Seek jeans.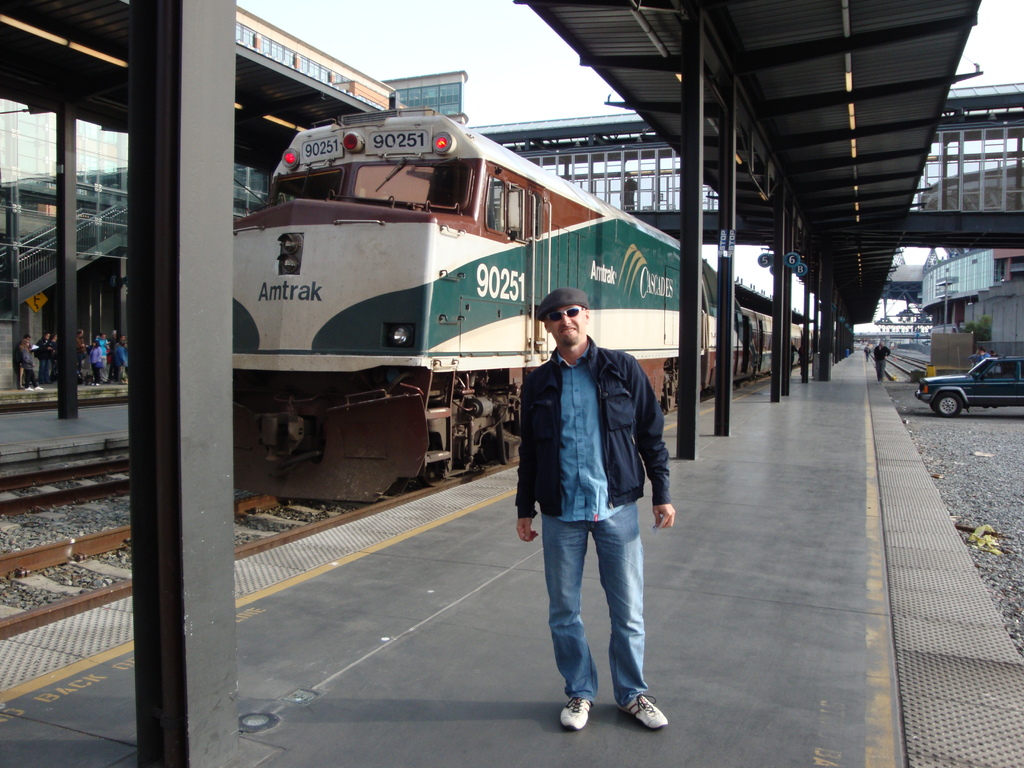
x1=542, y1=504, x2=650, y2=701.
